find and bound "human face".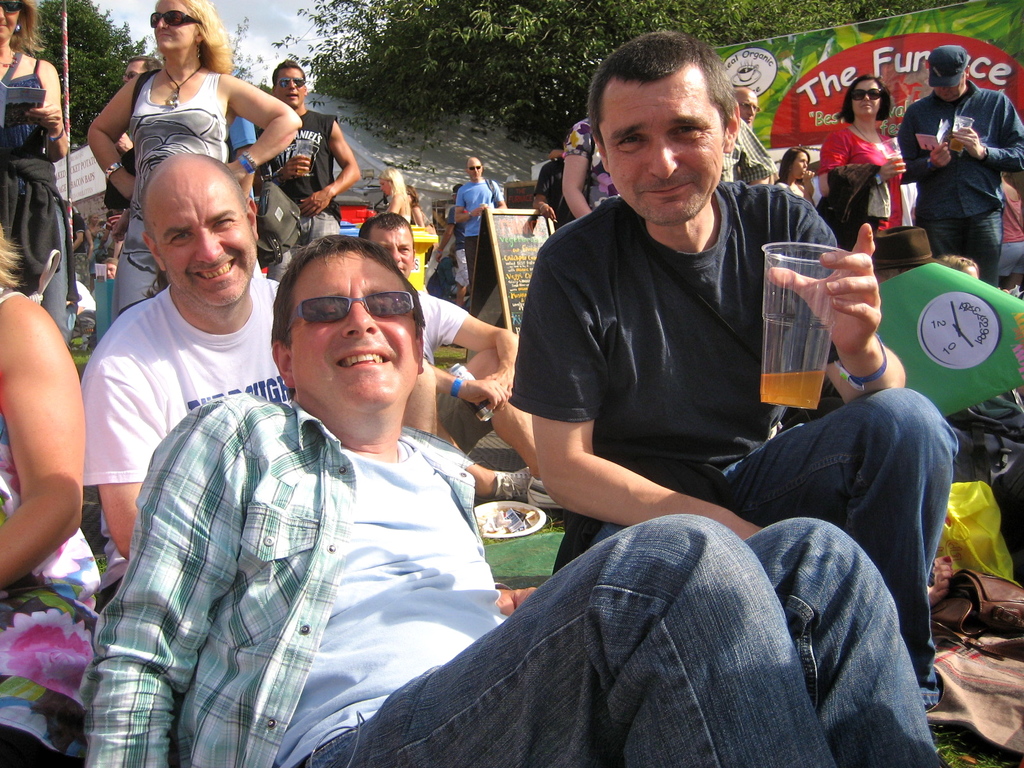
Bound: bbox=(280, 57, 302, 105).
